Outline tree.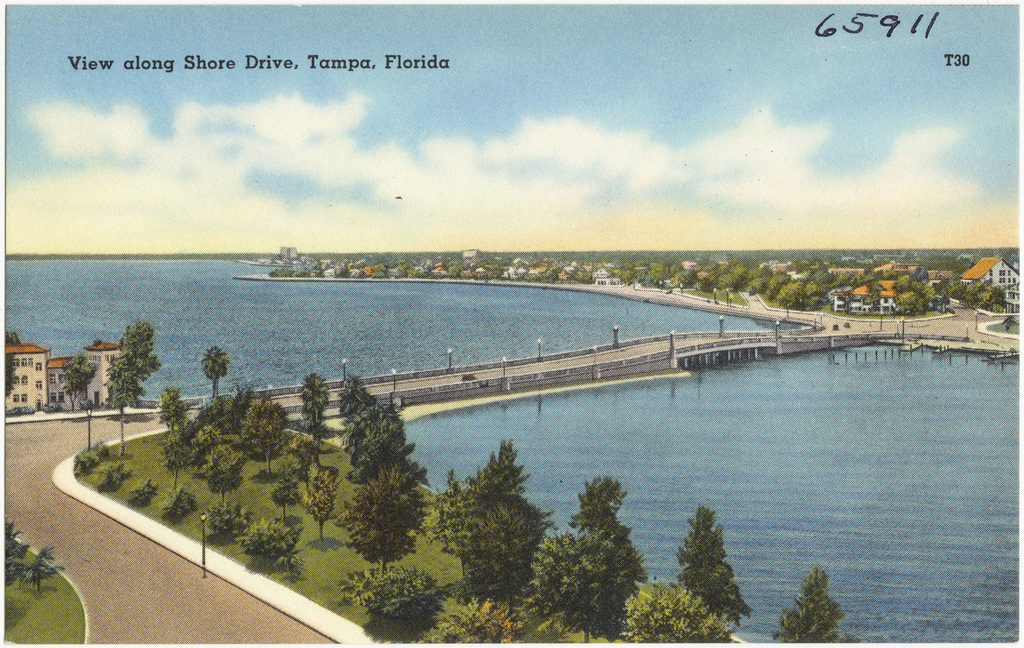
Outline: (x1=203, y1=345, x2=233, y2=402).
